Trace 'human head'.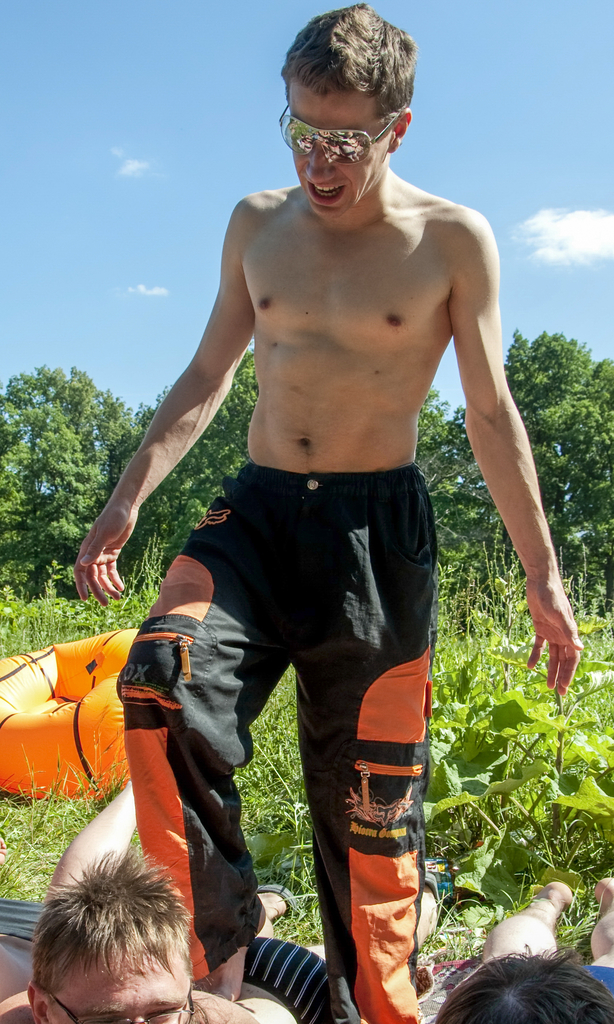
Traced to [25, 868, 189, 1023].
